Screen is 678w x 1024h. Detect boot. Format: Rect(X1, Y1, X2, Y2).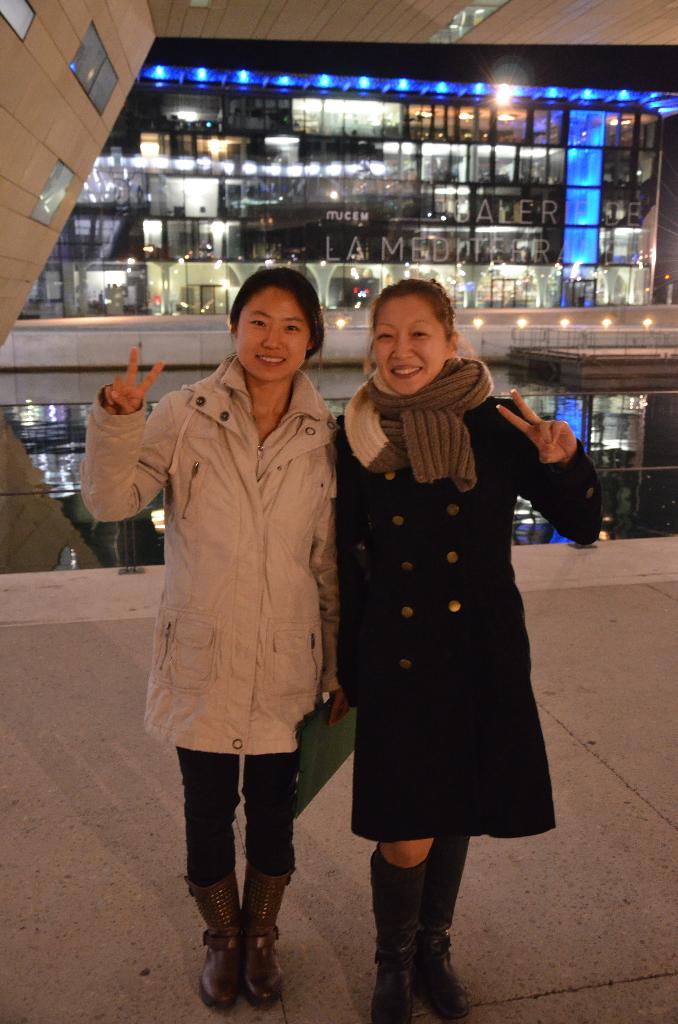
Rect(428, 842, 483, 1023).
